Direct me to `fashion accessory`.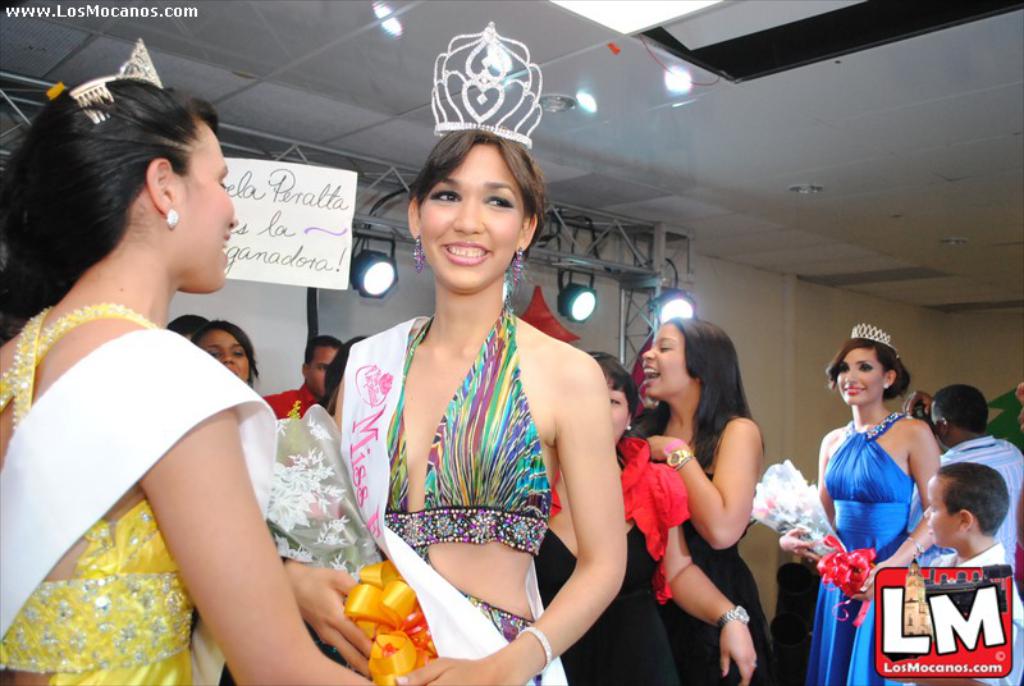
Direction: pyautogui.locateOnScreen(513, 622, 553, 672).
